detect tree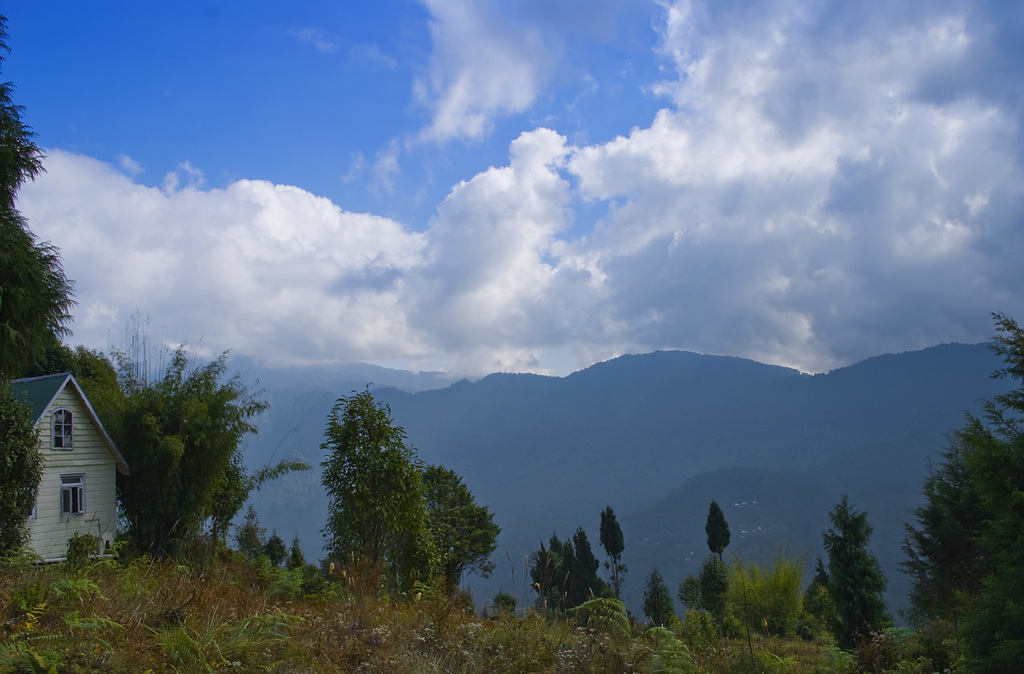
BBox(105, 347, 311, 556)
